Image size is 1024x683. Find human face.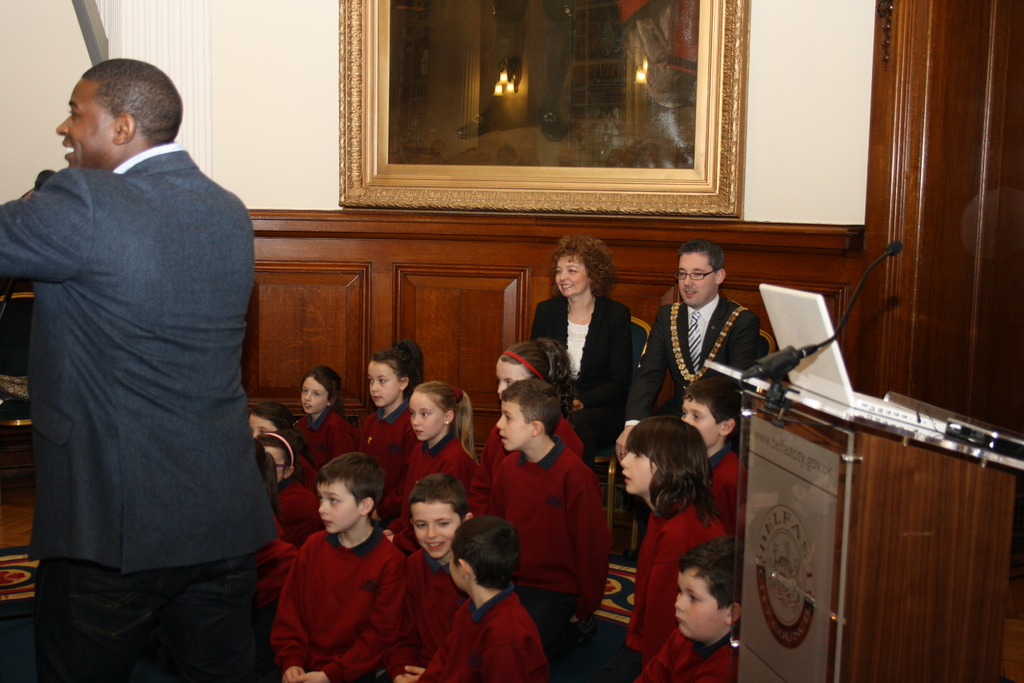
(left=369, top=363, right=400, bottom=407).
